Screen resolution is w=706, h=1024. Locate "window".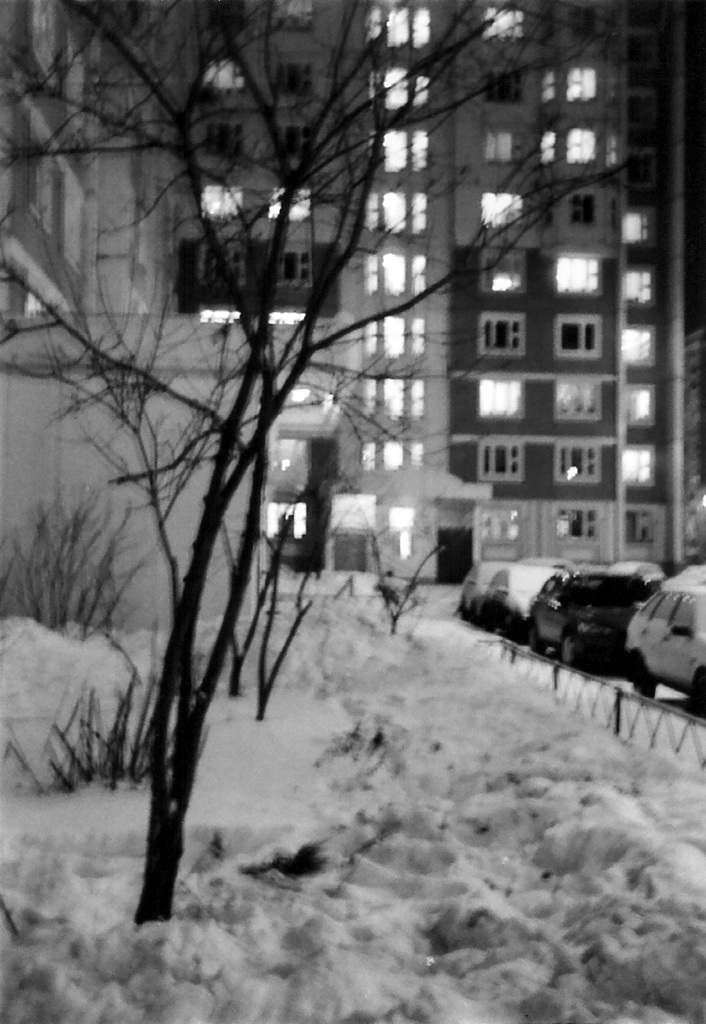
x1=556, y1=316, x2=602, y2=360.
